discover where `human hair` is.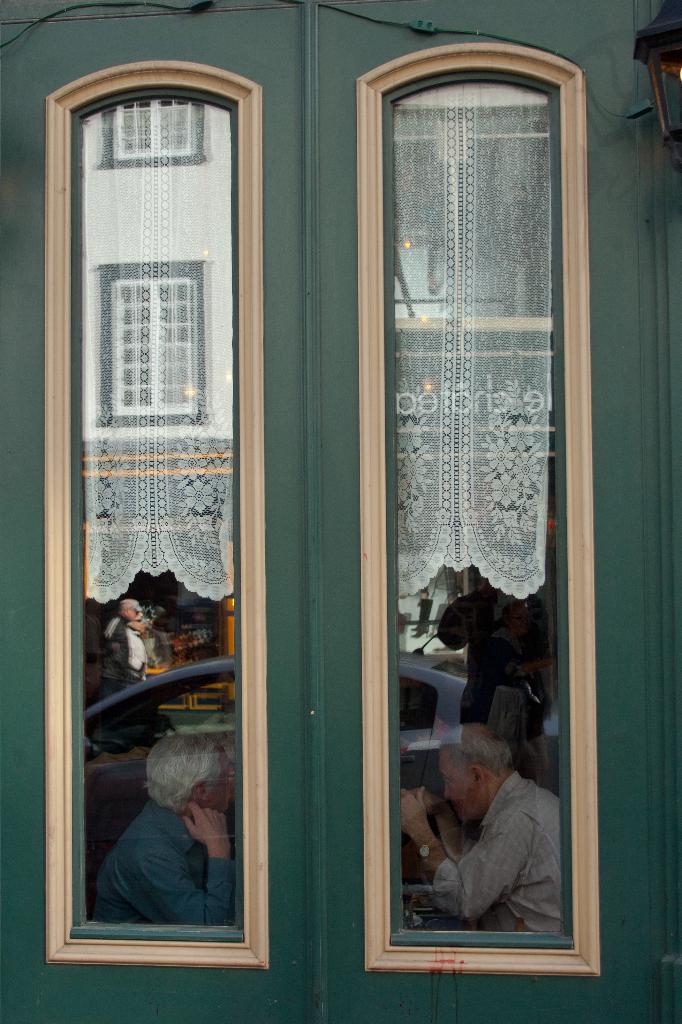
Discovered at (x1=145, y1=732, x2=218, y2=824).
